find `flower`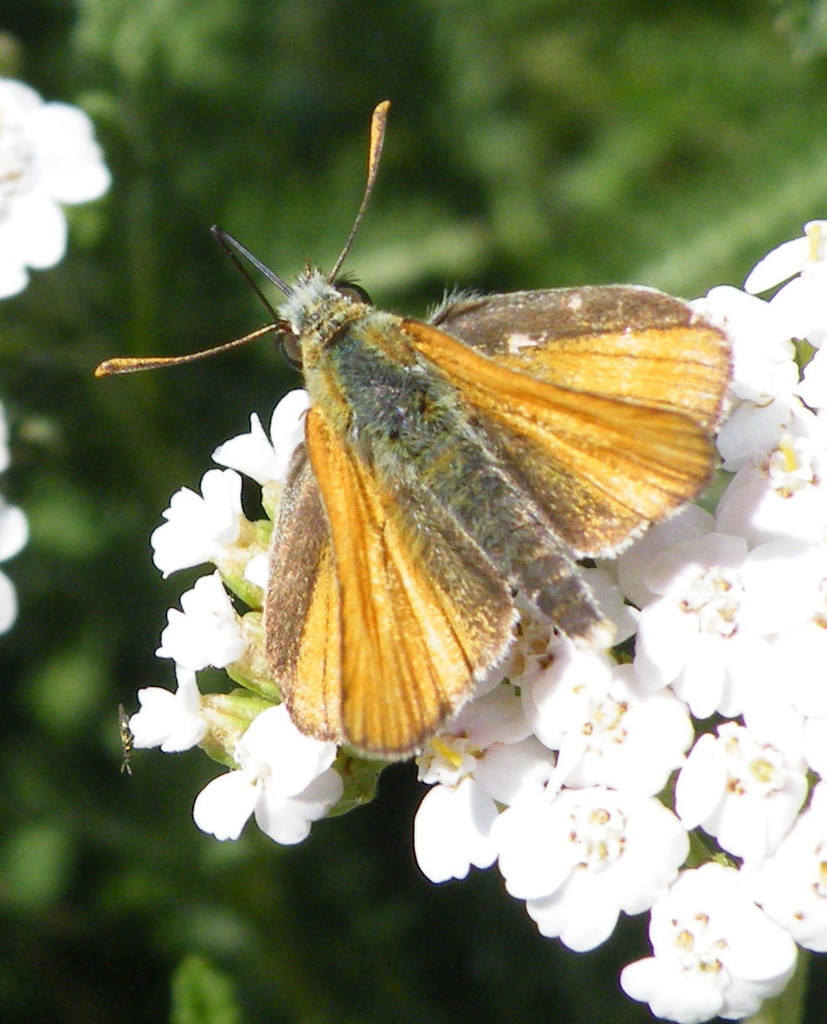
crop(648, 874, 801, 1007)
